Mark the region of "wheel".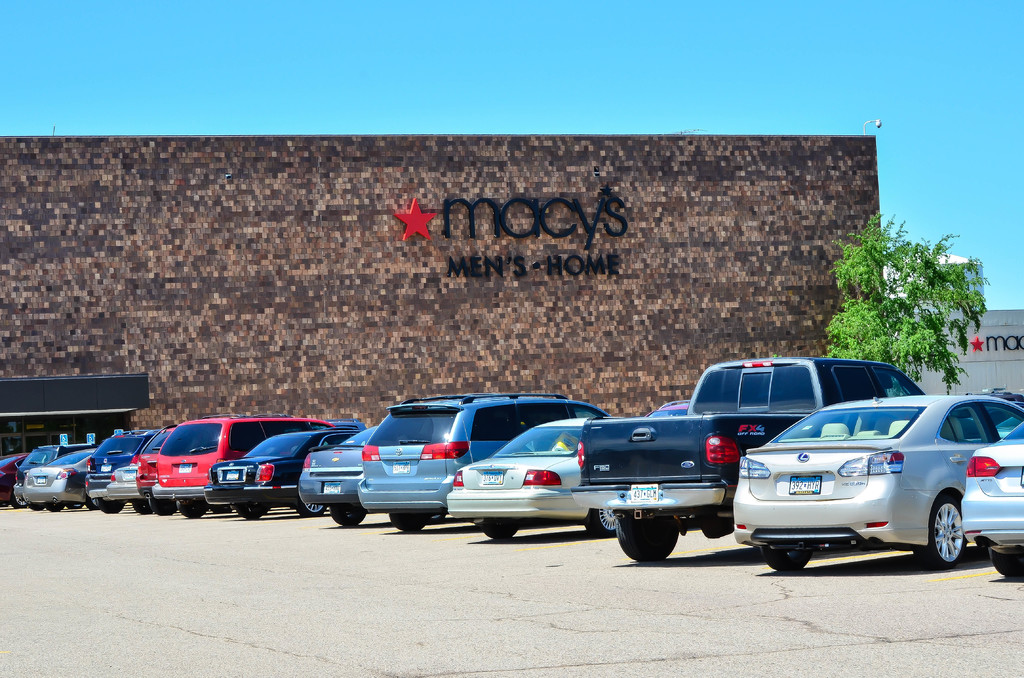
Region: [left=10, top=495, right=29, bottom=506].
